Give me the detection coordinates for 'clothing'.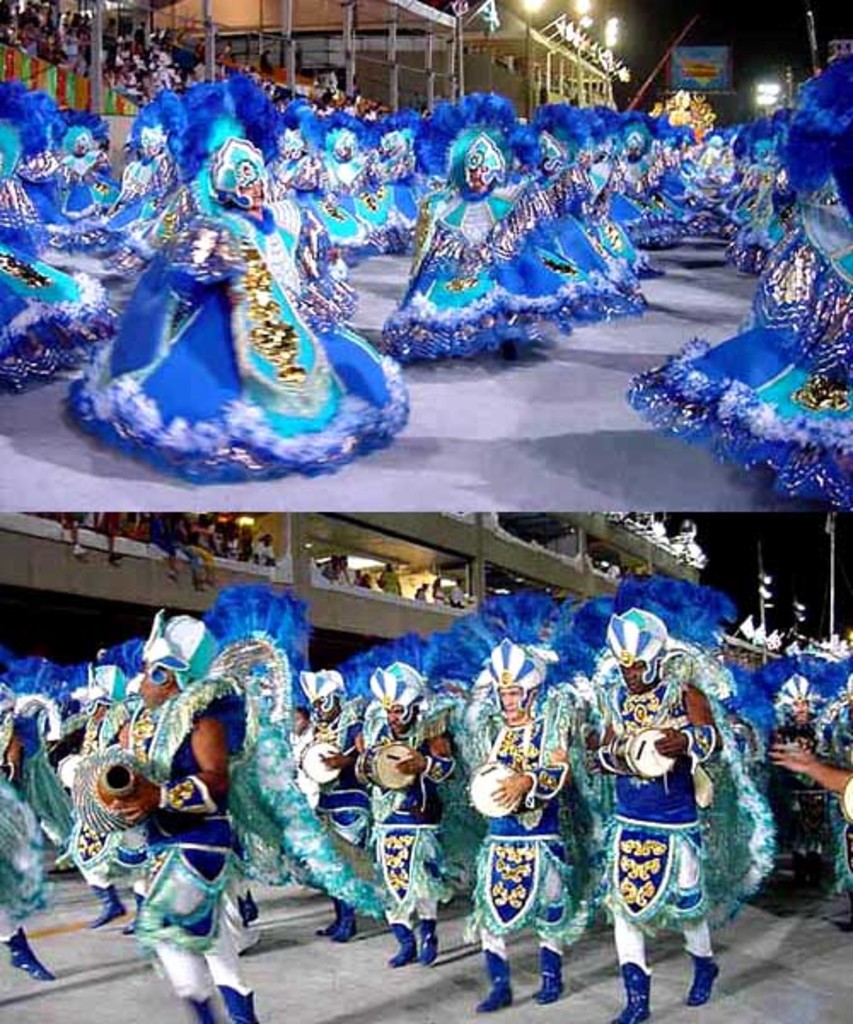
(left=348, top=700, right=473, bottom=896).
